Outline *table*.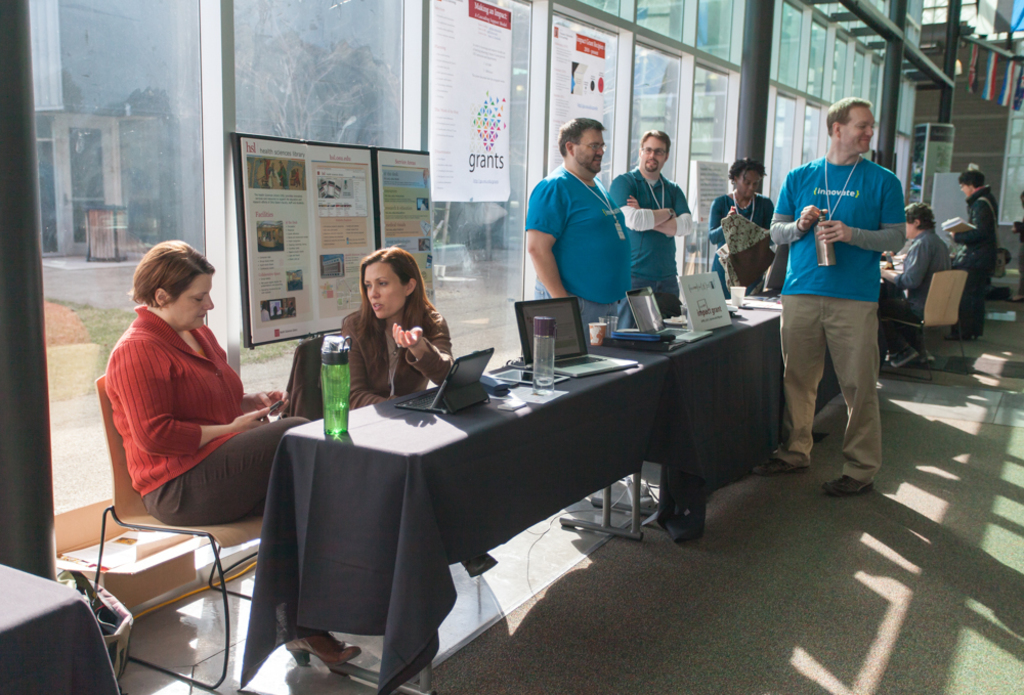
Outline: locate(0, 559, 120, 694).
